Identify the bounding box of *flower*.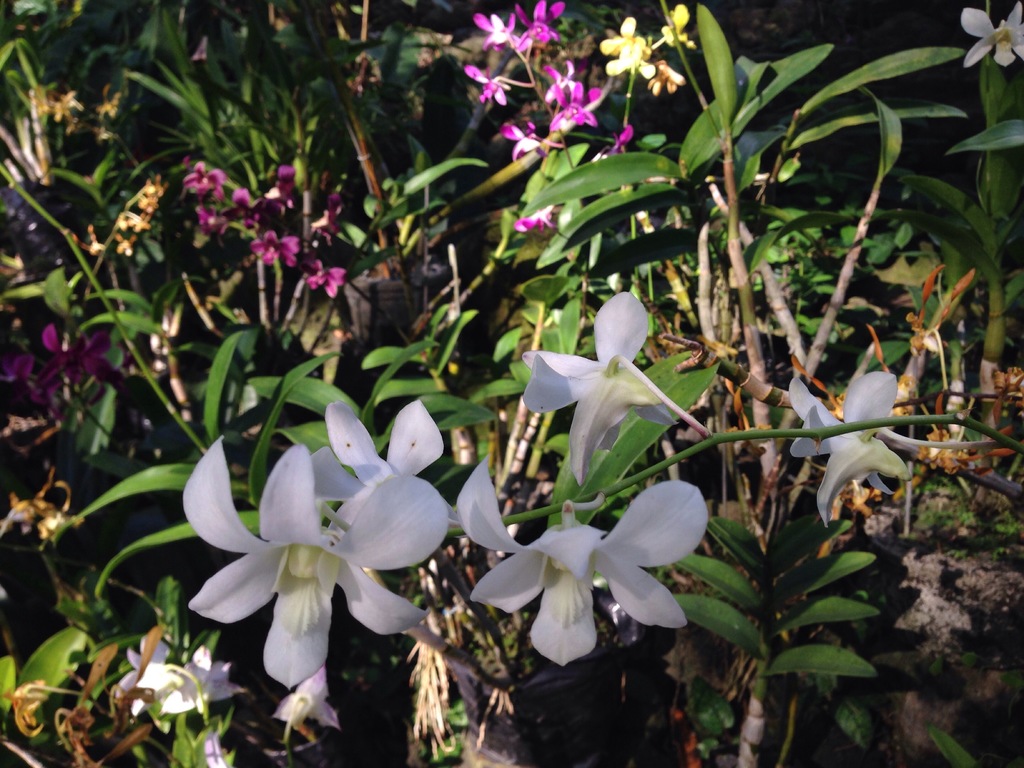
select_region(164, 643, 248, 710).
